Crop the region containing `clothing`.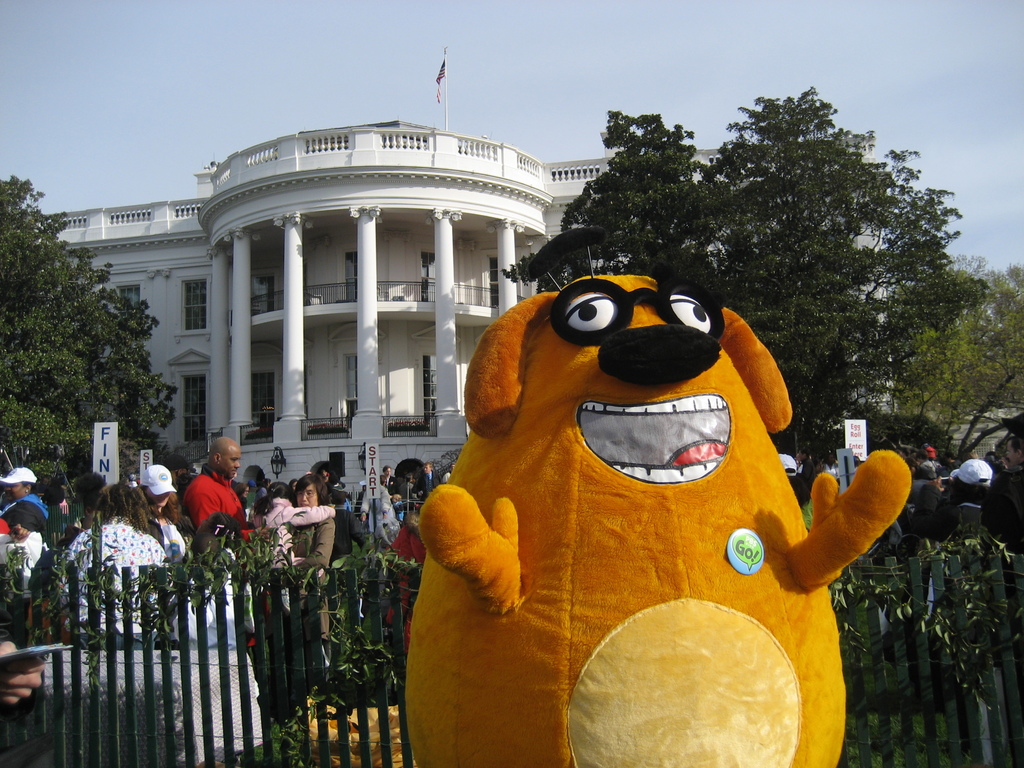
Crop region: (394,498,404,524).
